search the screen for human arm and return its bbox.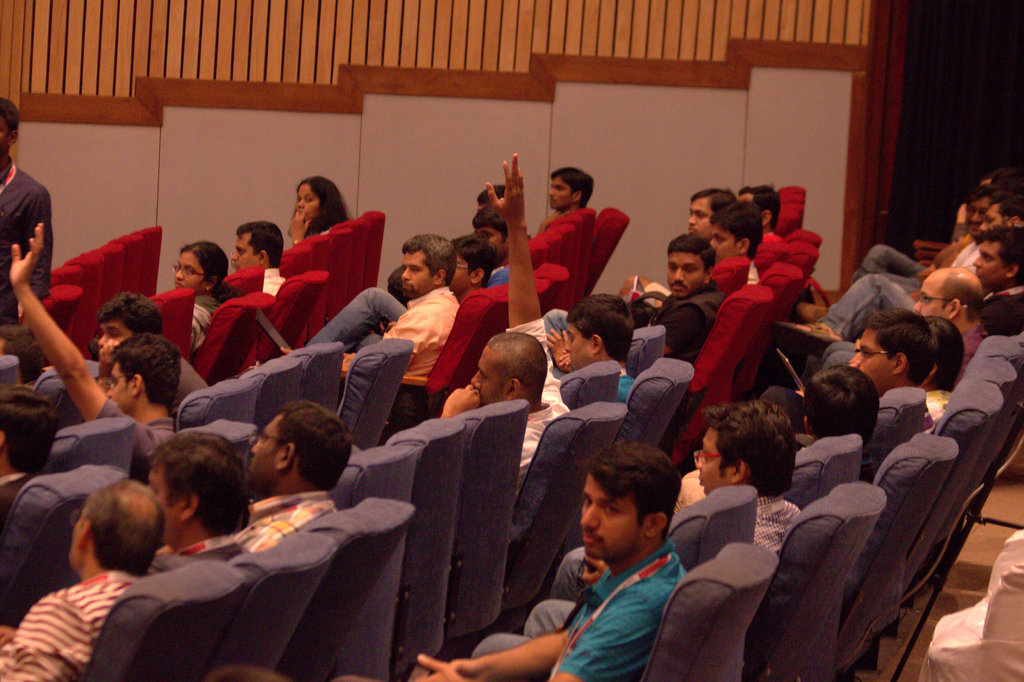
Found: bbox=[5, 217, 140, 462].
